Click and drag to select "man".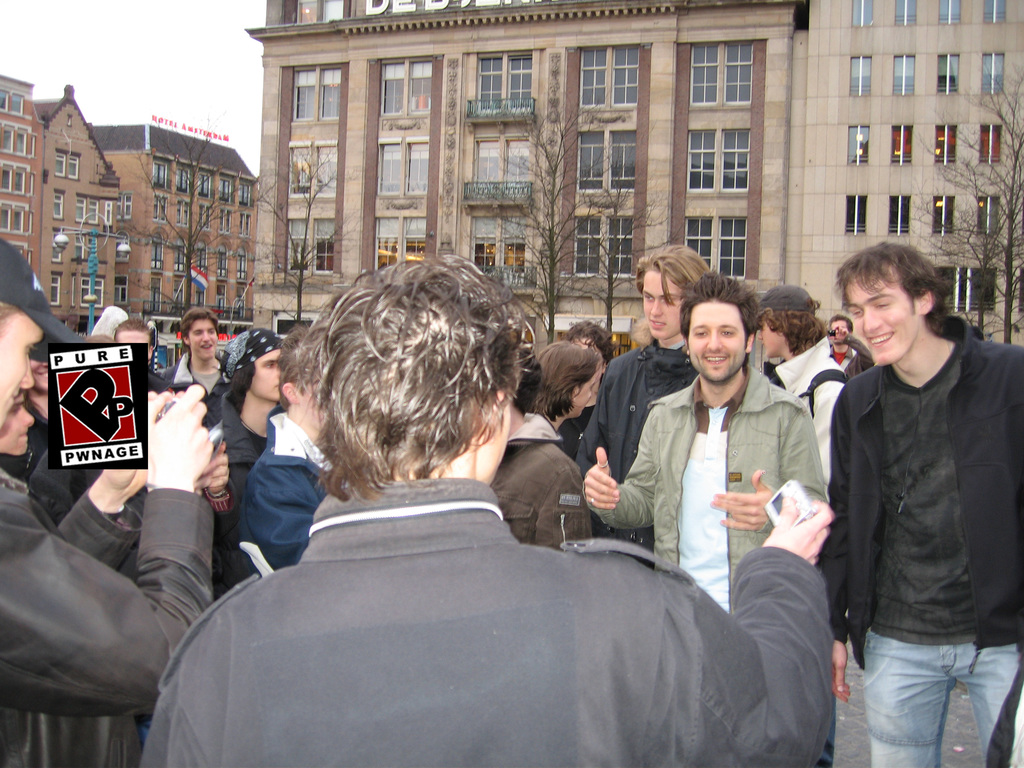
Selection: [left=115, top=316, right=161, bottom=398].
